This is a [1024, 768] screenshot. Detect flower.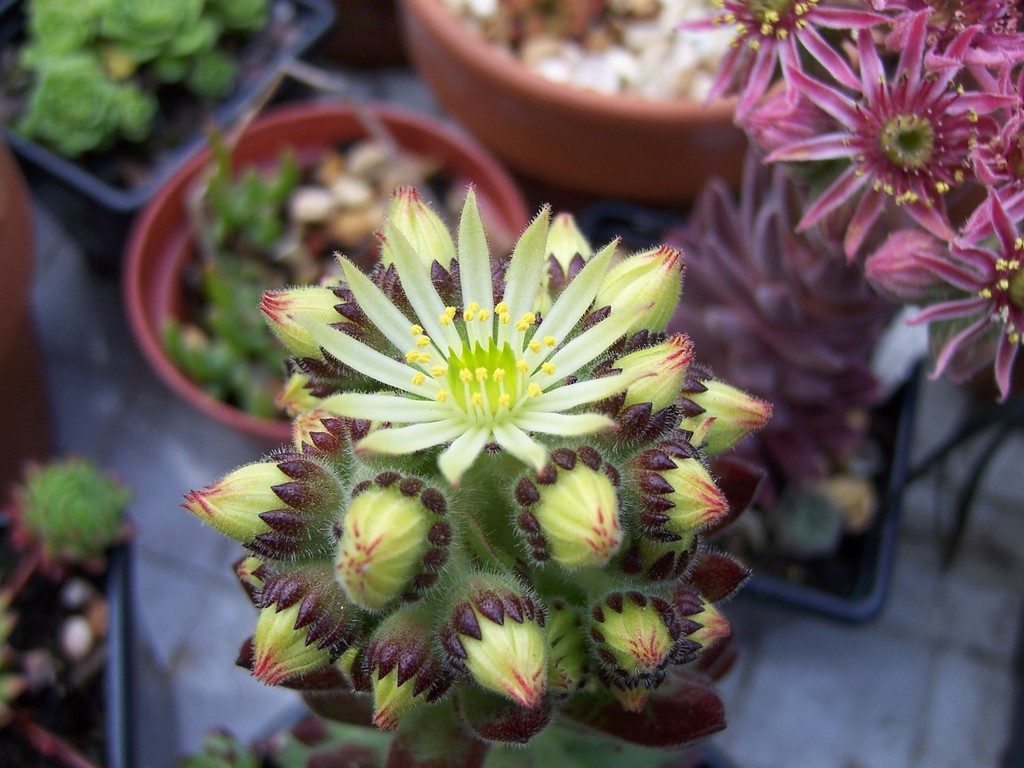
pyautogui.locateOnScreen(176, 130, 783, 741).
